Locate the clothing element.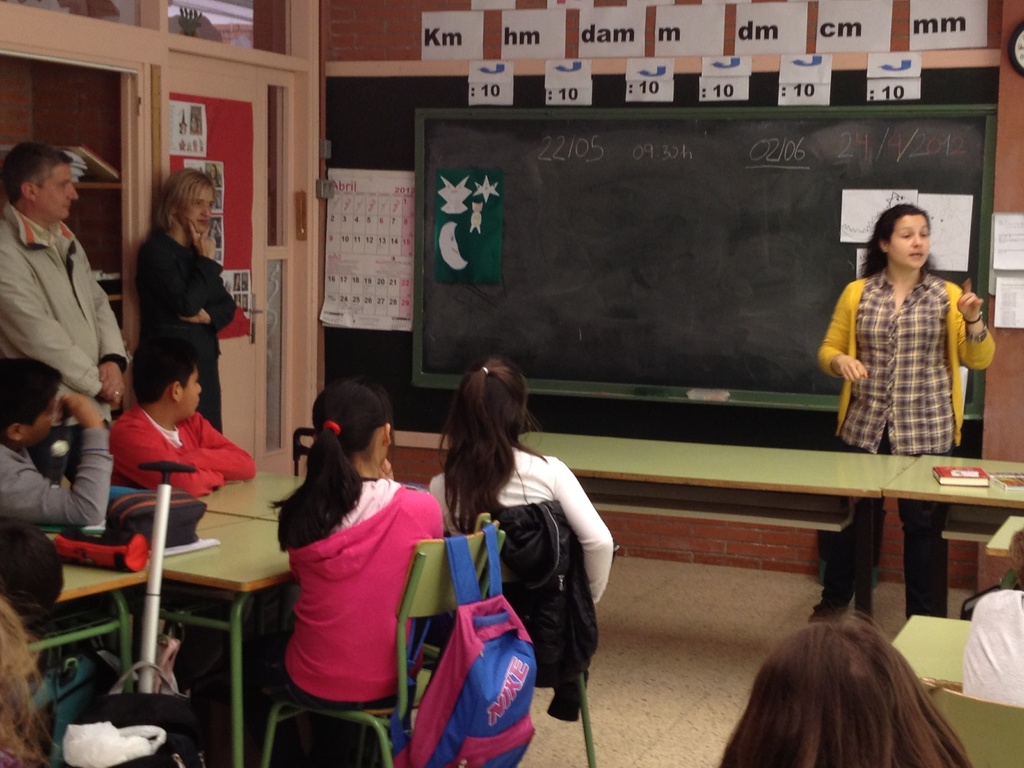
Element bbox: {"left": 0, "top": 420, "right": 111, "bottom": 523}.
